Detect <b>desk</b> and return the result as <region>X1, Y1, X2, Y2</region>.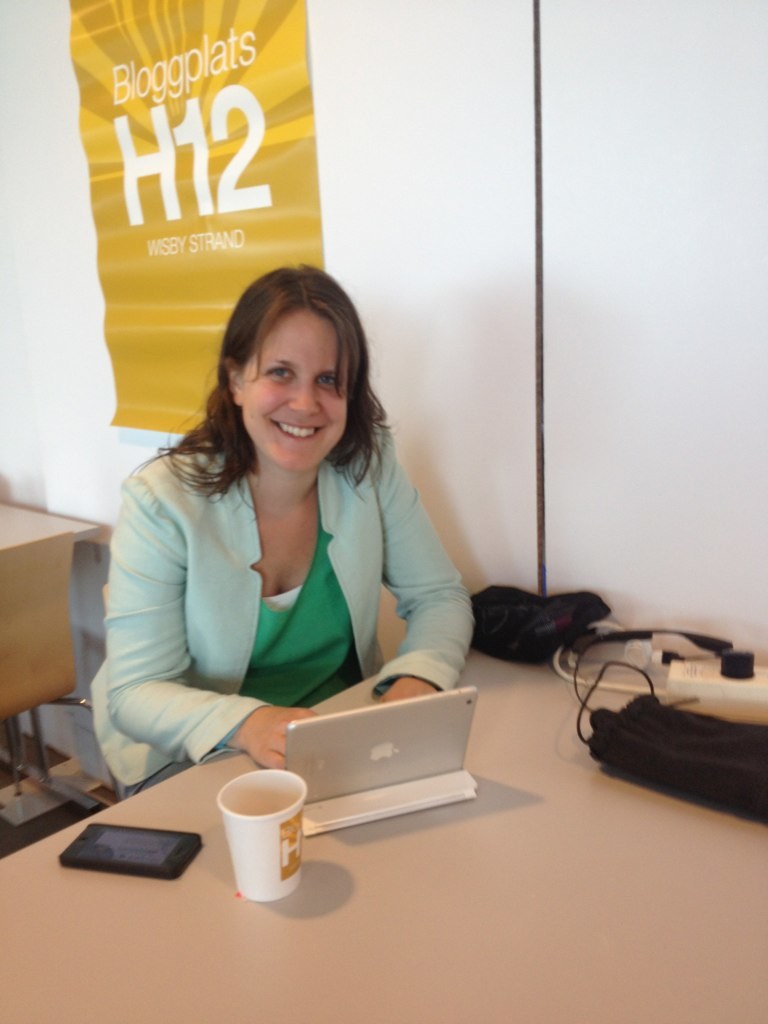
<region>0, 679, 679, 976</region>.
